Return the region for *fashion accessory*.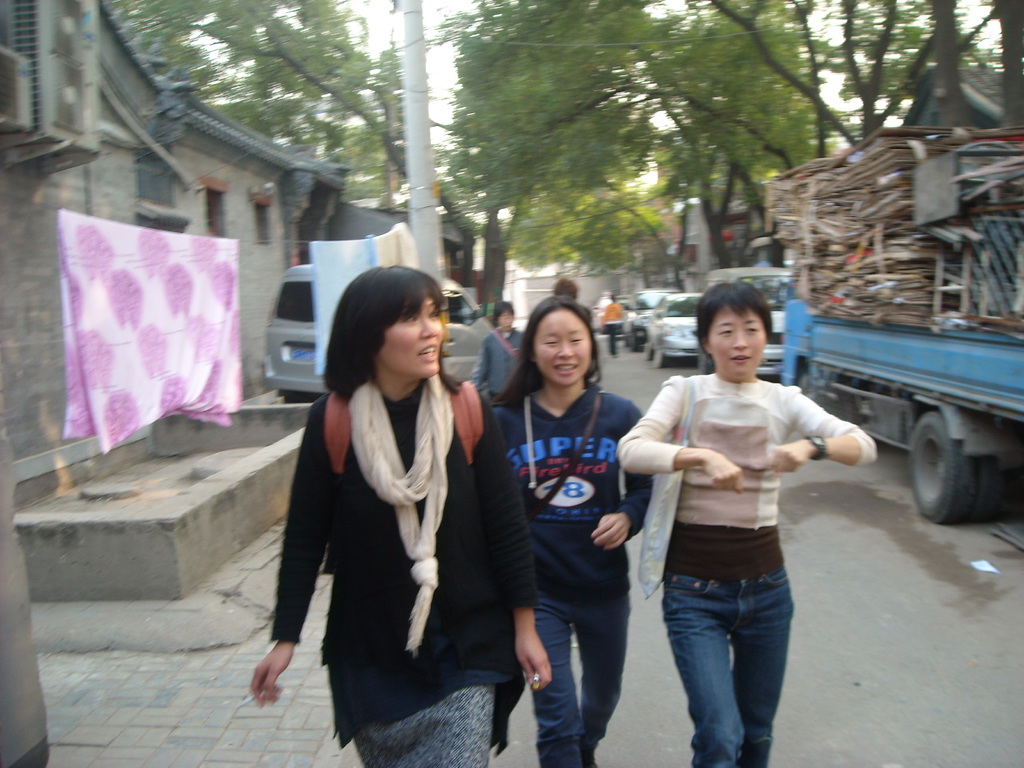
box(805, 436, 825, 461).
